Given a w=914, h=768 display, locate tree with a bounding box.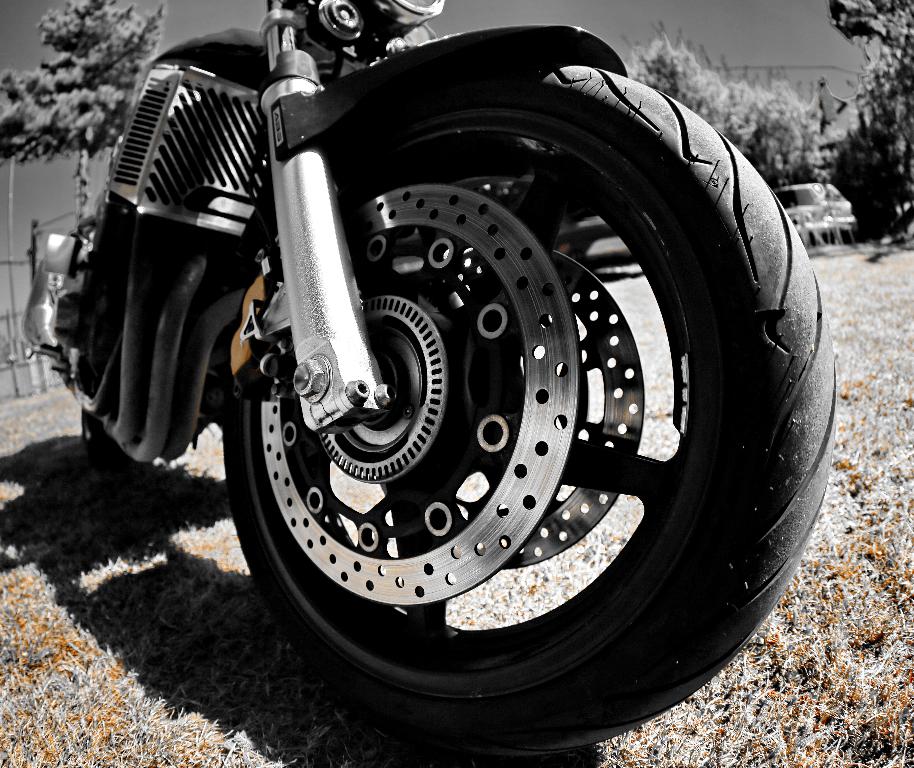
Located: 1/2/167/229.
